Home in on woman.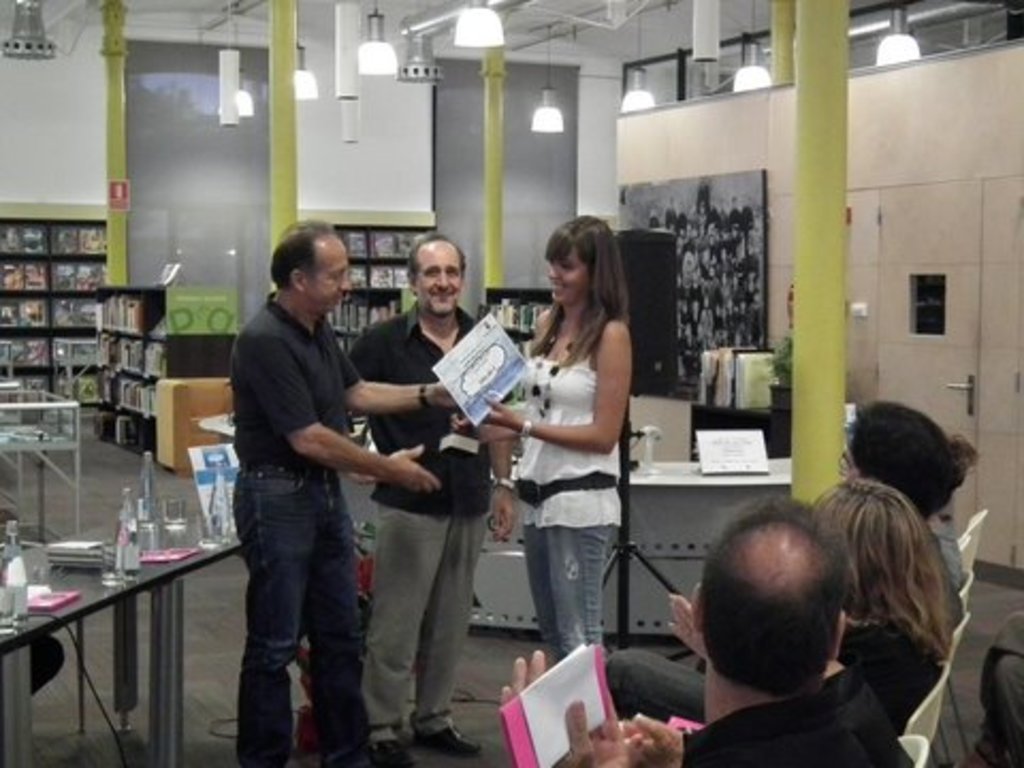
Homed in at crop(499, 209, 666, 721).
